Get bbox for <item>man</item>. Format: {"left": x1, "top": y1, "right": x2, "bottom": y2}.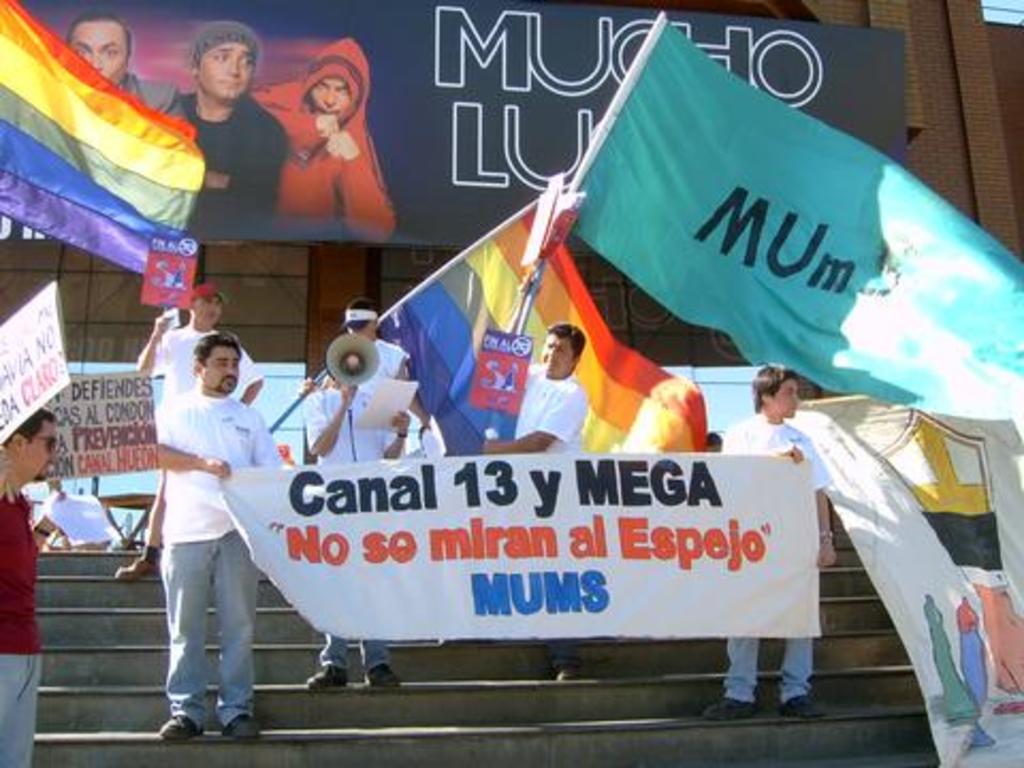
{"left": 241, "top": 30, "right": 390, "bottom": 241}.
